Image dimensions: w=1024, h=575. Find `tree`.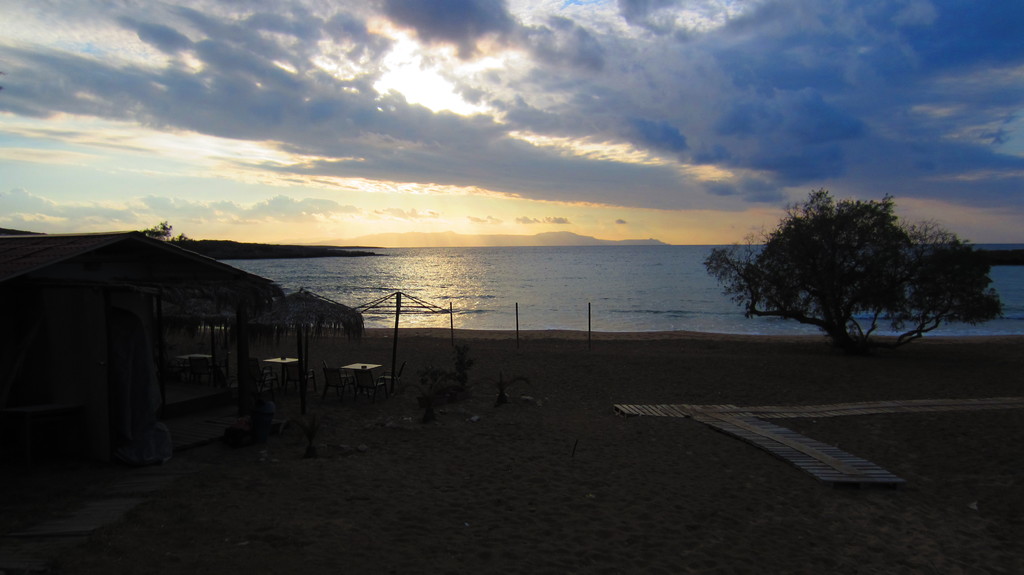
region(883, 225, 1002, 345).
